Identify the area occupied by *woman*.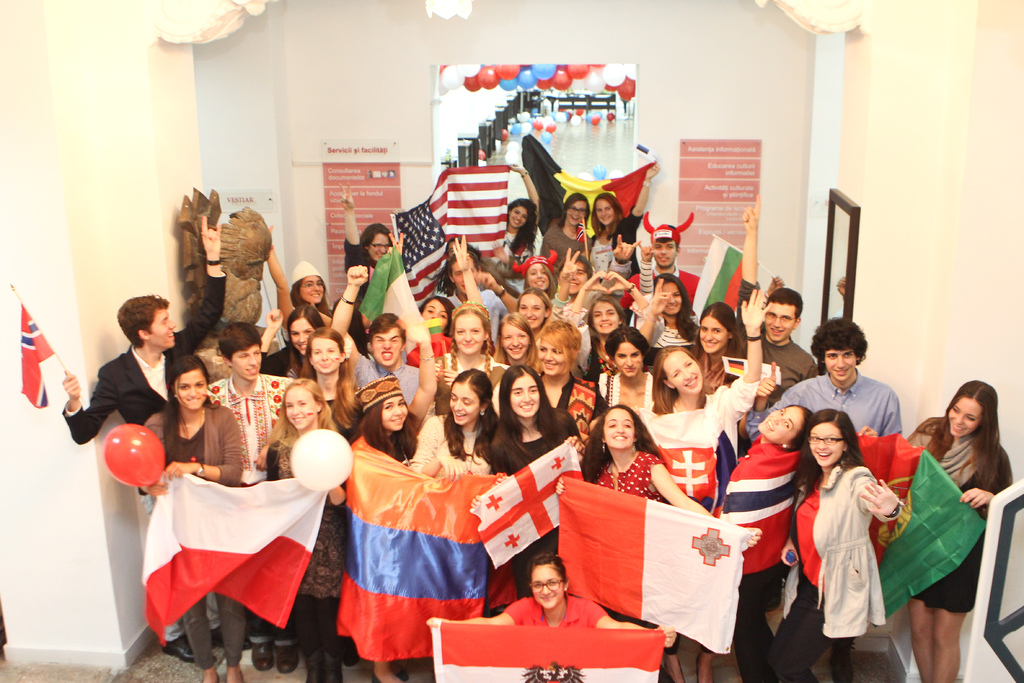
Area: (404, 293, 452, 374).
